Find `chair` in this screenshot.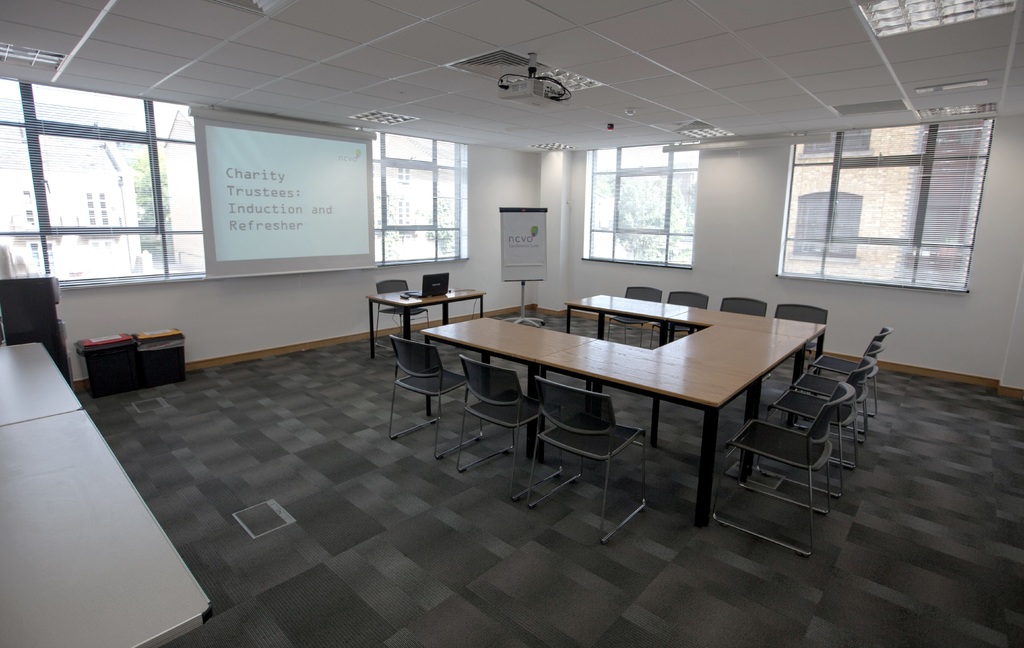
The bounding box for `chair` is [left=721, top=296, right=767, bottom=319].
